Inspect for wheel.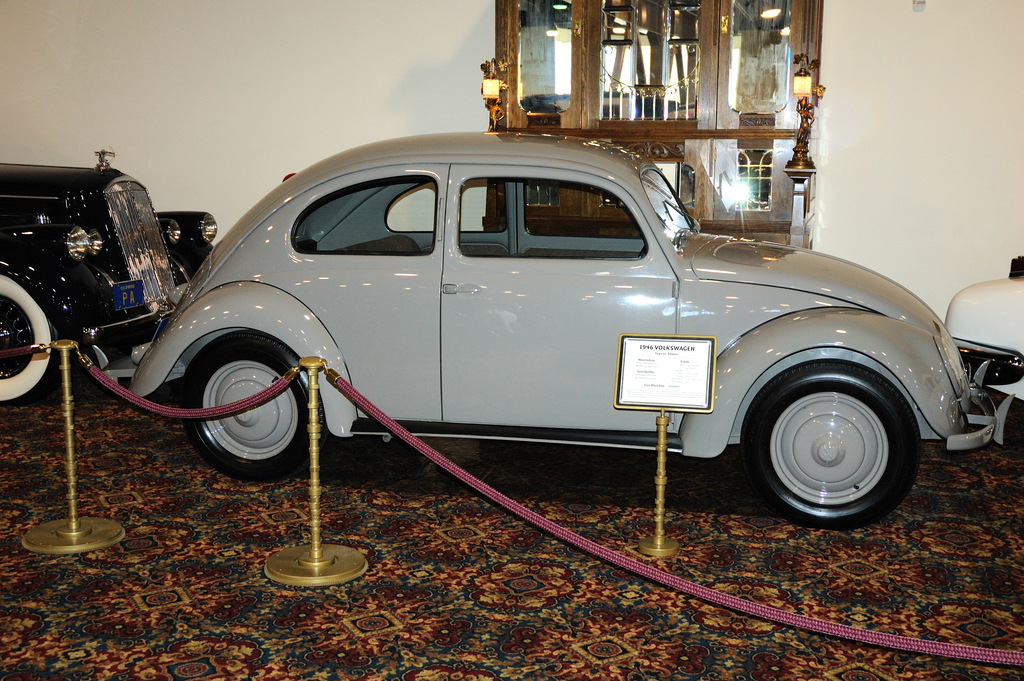
Inspection: <box>746,360,931,522</box>.
